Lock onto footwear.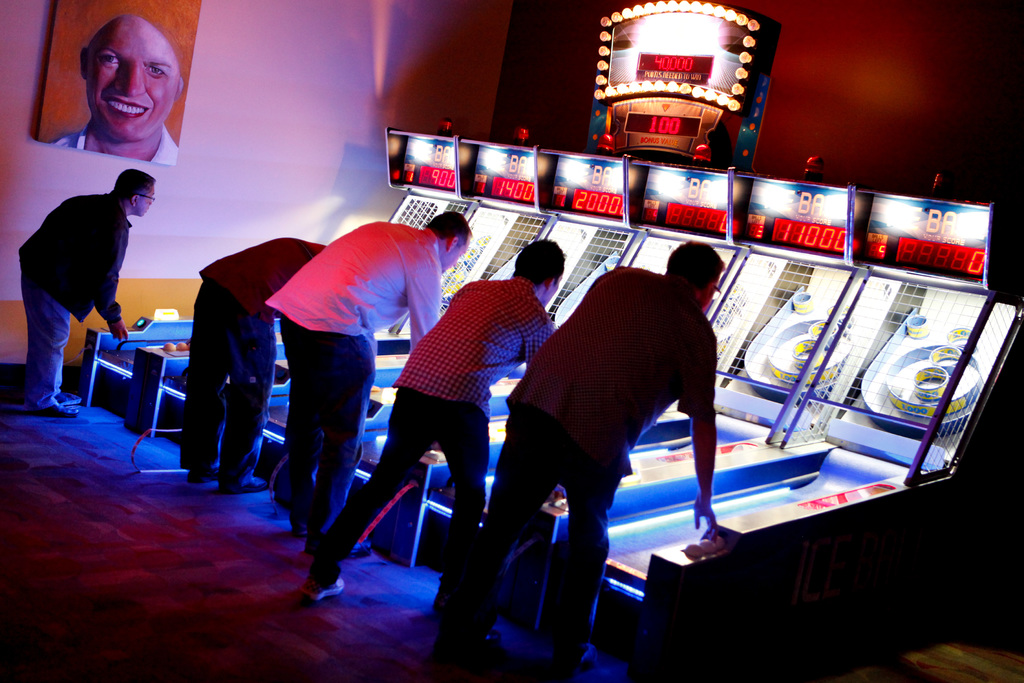
Locked: pyautogui.locateOnScreen(303, 577, 345, 600).
